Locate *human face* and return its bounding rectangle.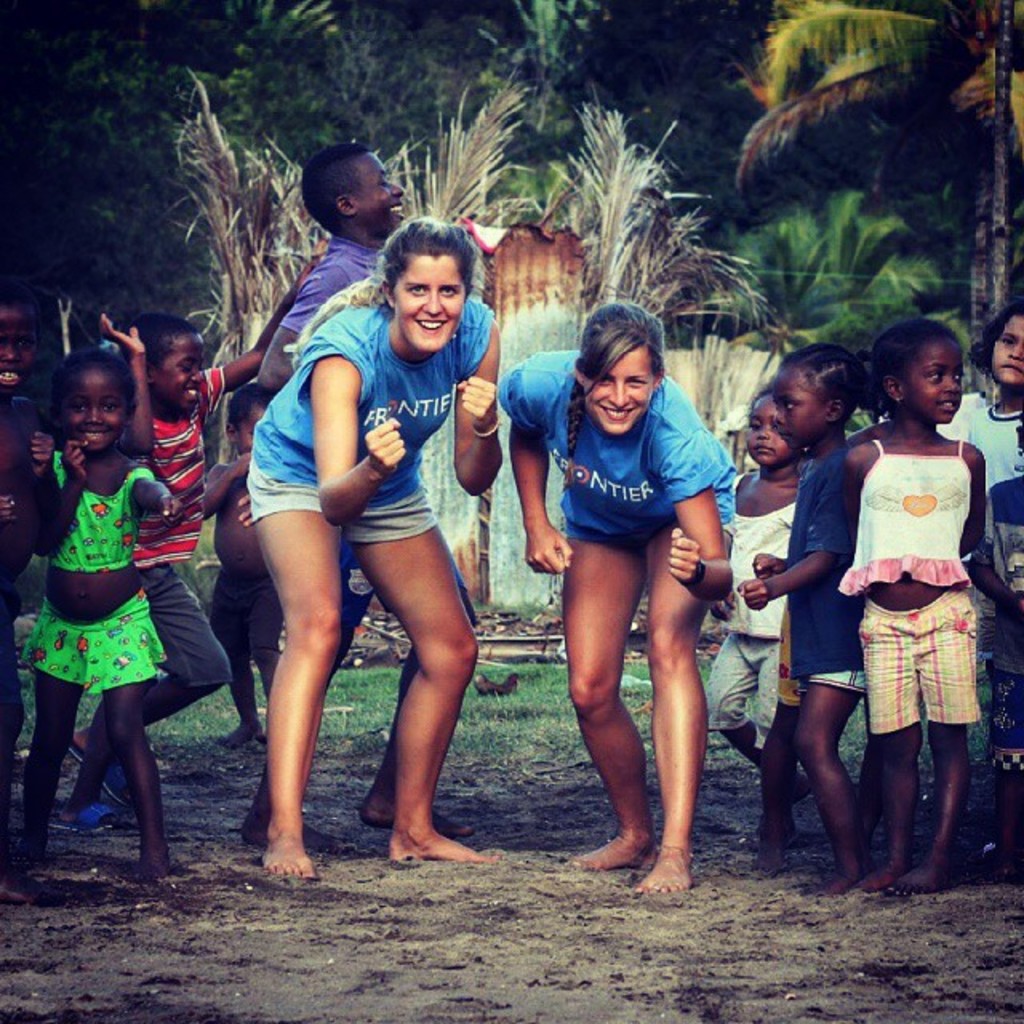
box(584, 346, 654, 435).
